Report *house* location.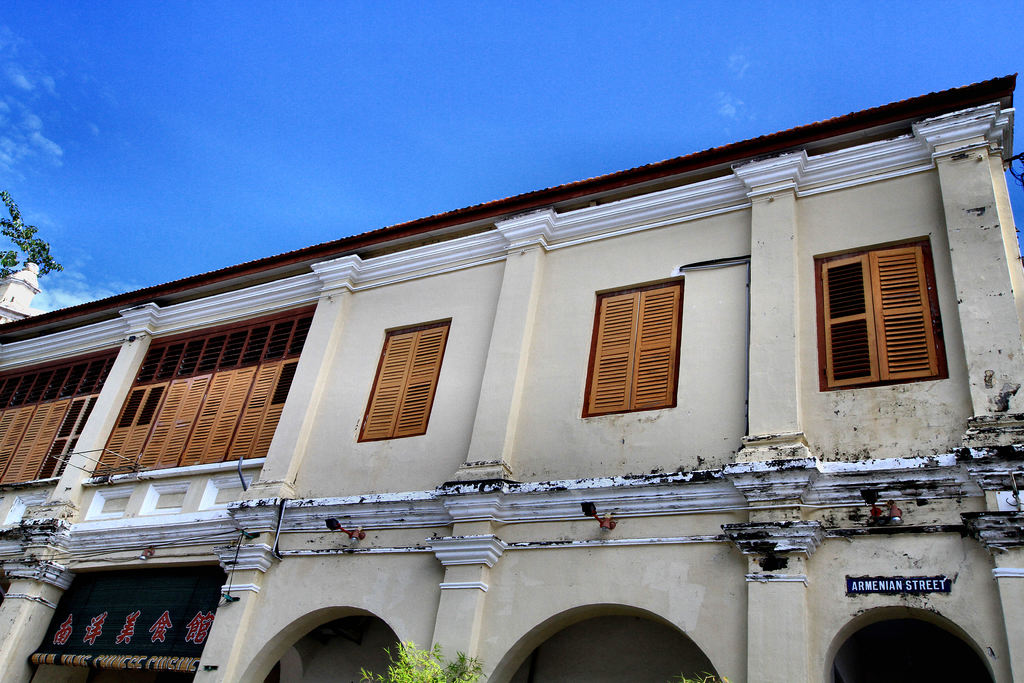
Report: <box>0,72,1023,682</box>.
